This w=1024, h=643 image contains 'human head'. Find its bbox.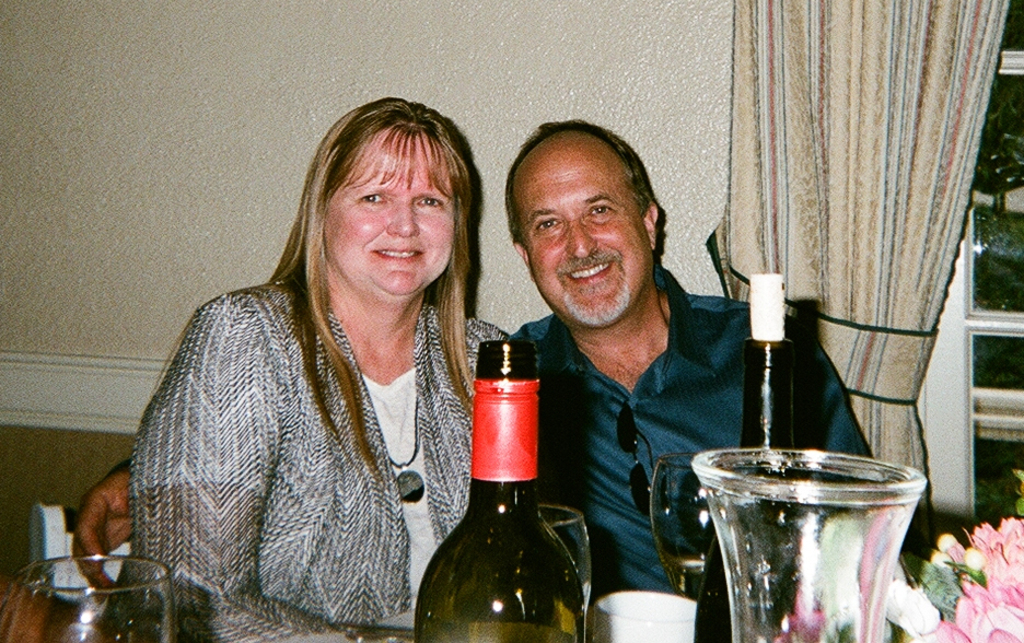
<box>499,122,653,301</box>.
